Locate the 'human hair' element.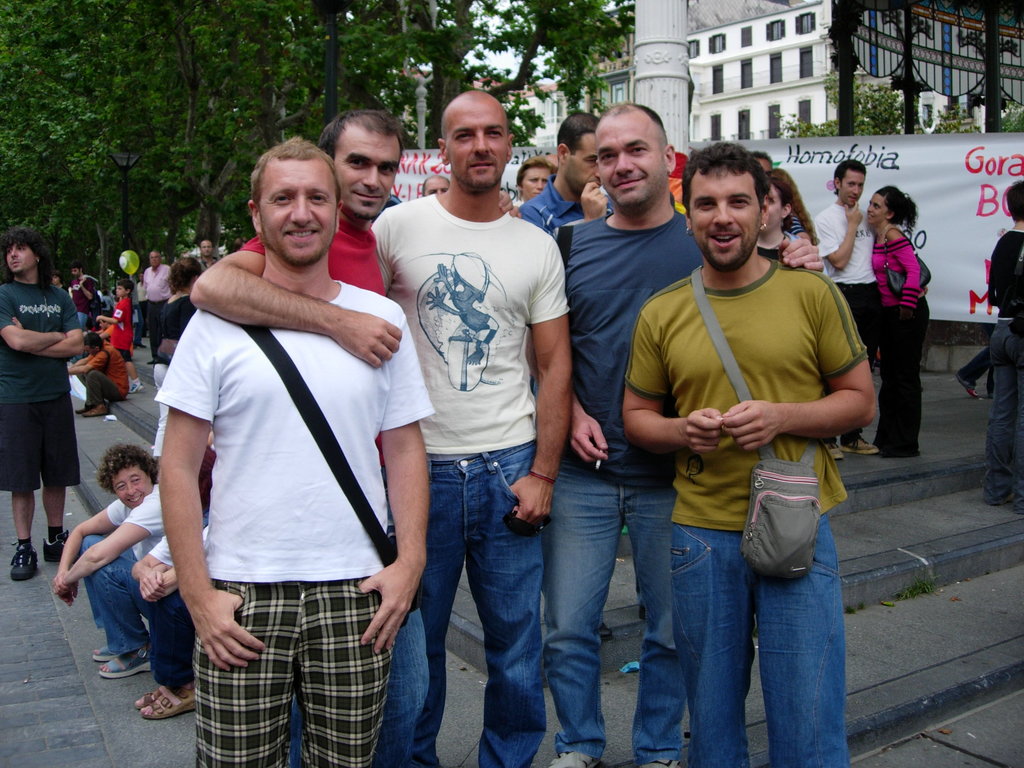
Element bbox: [251, 133, 346, 209].
